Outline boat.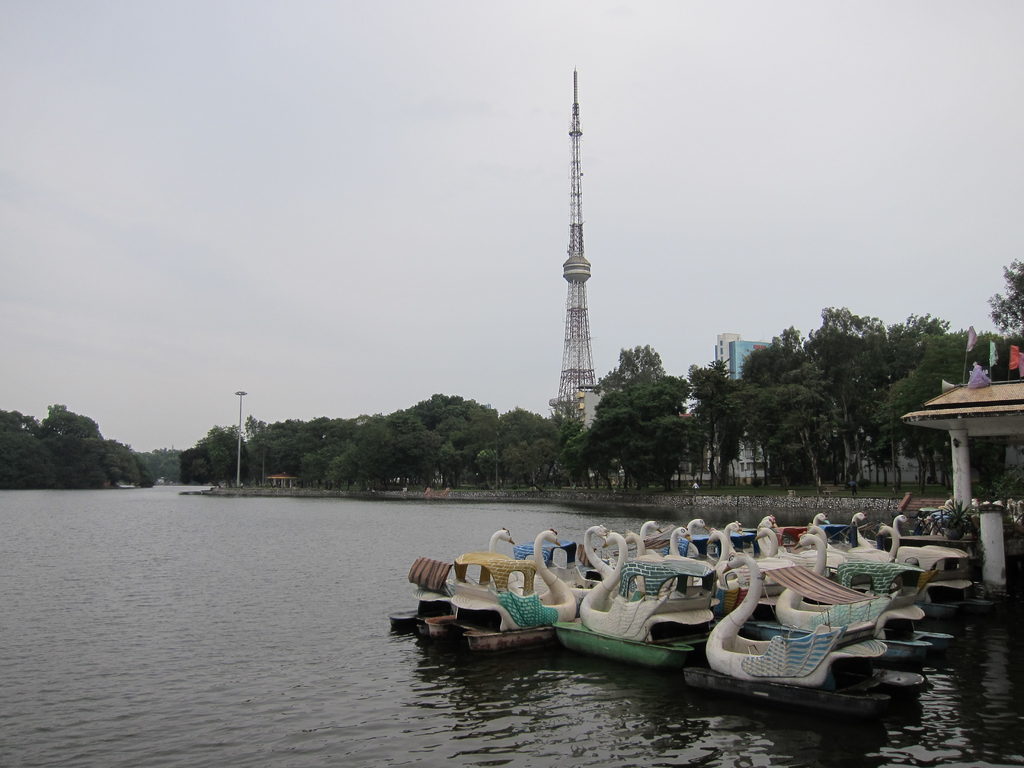
Outline: (451, 544, 579, 675).
